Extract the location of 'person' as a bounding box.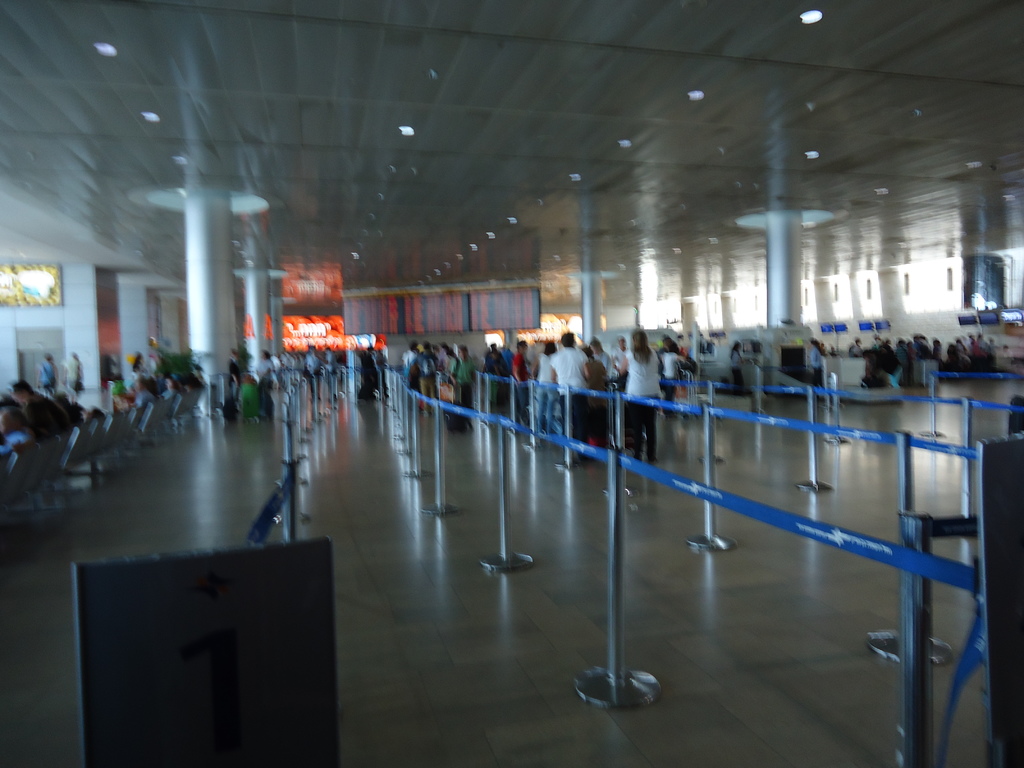
(left=254, top=347, right=282, bottom=422).
